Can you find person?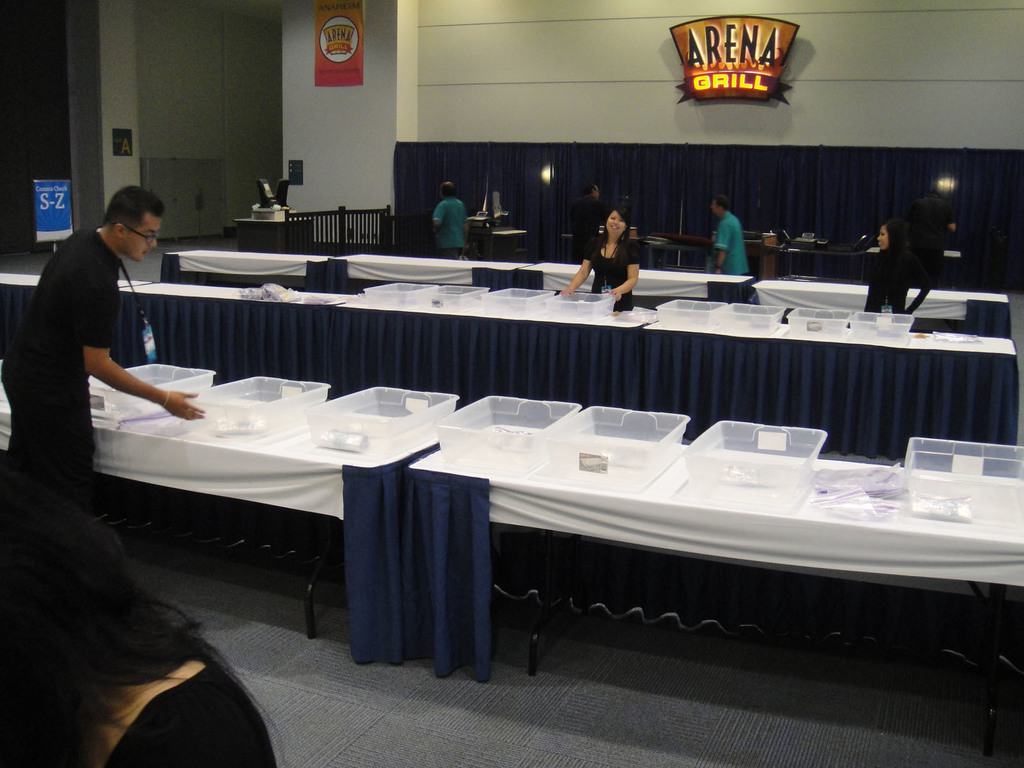
Yes, bounding box: Rect(570, 175, 614, 261).
